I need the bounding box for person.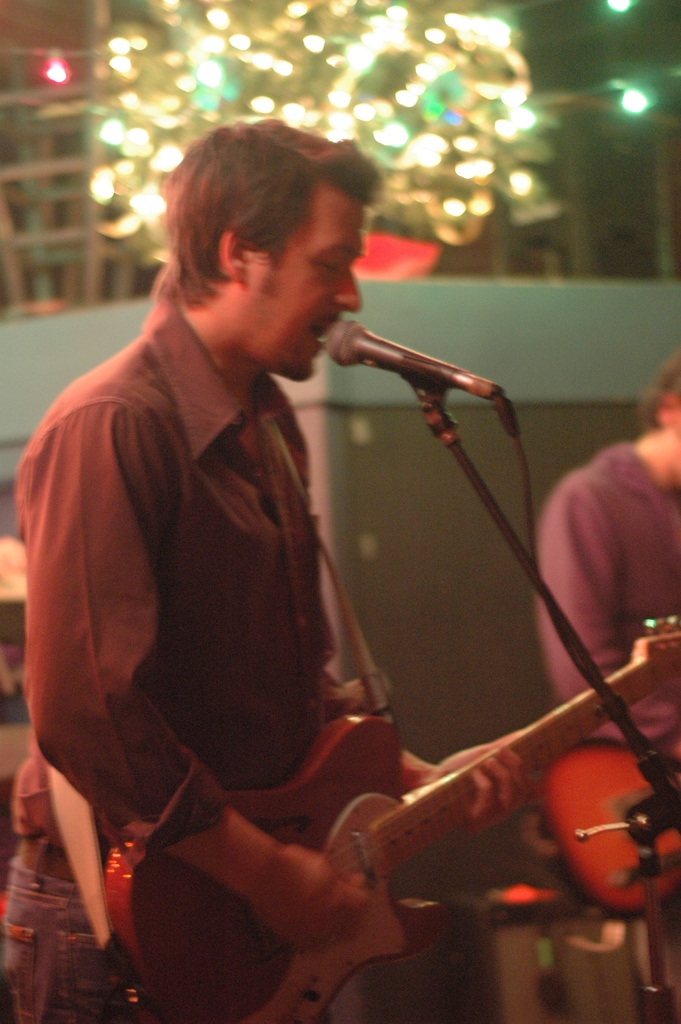
Here it is: box=[484, 362, 680, 744].
